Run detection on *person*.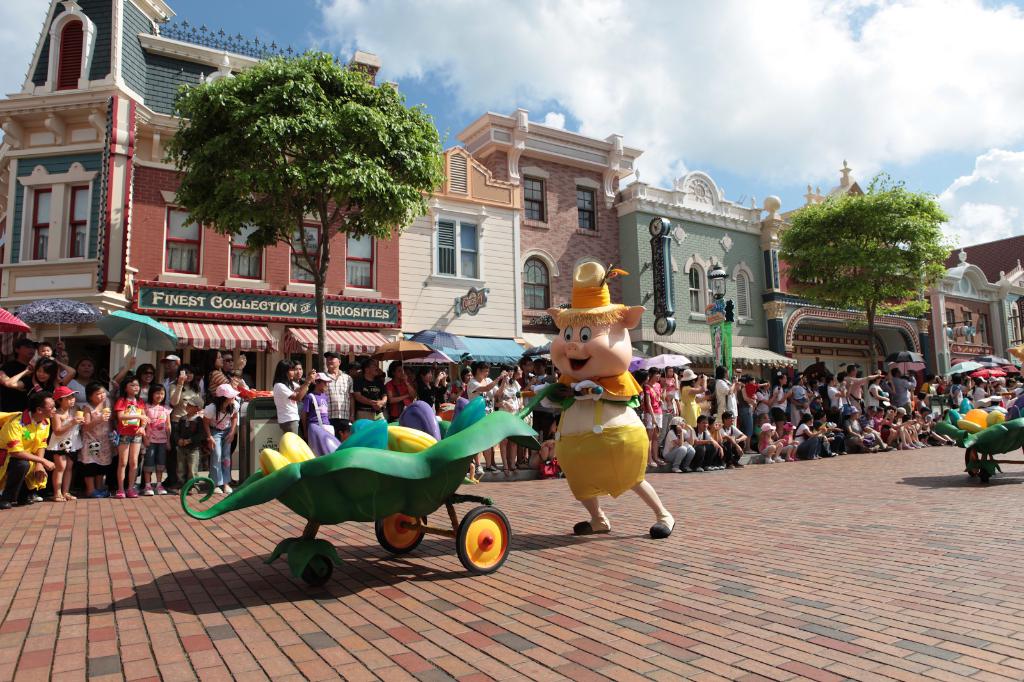
Result: [x1=847, y1=363, x2=884, y2=410].
